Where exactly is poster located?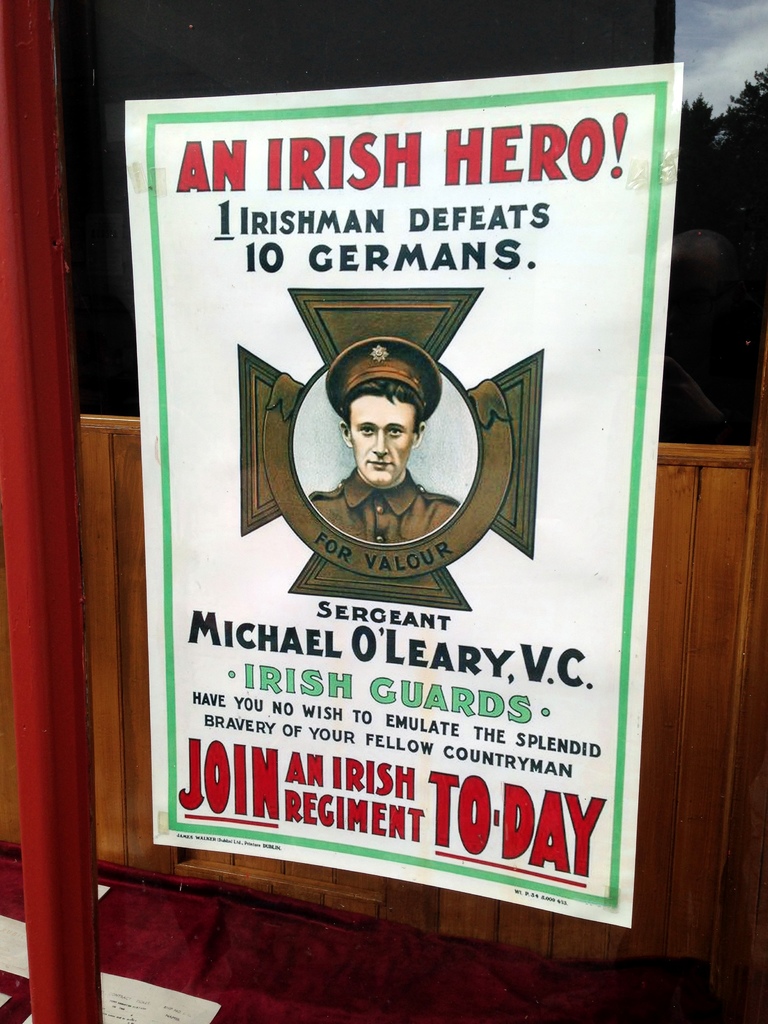
Its bounding box is 119 63 684 931.
